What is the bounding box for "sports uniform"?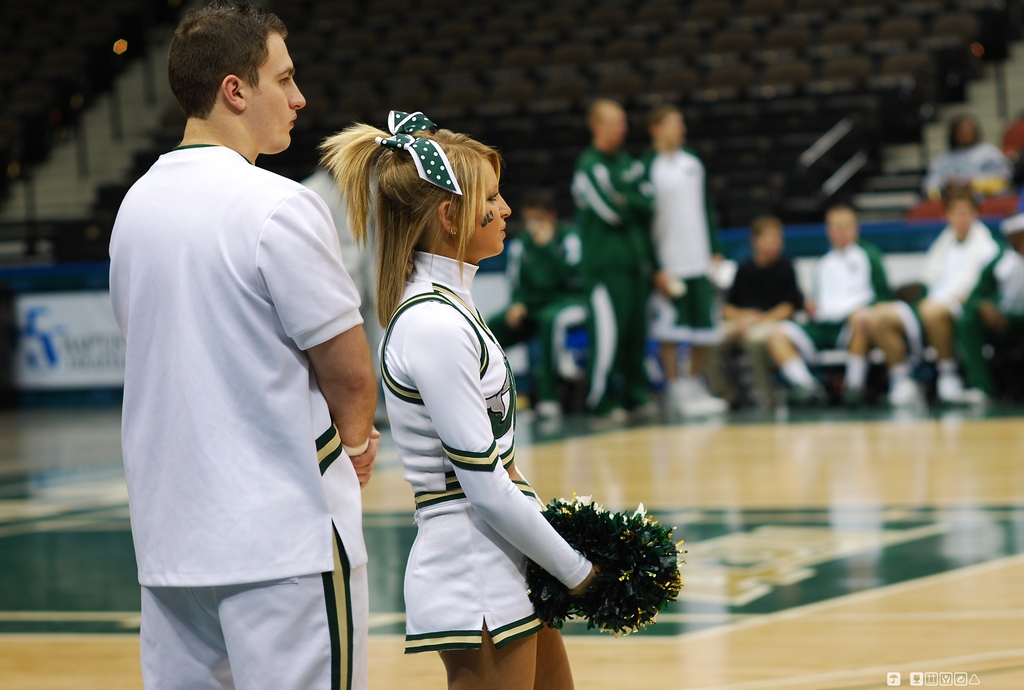
[379, 253, 596, 650].
